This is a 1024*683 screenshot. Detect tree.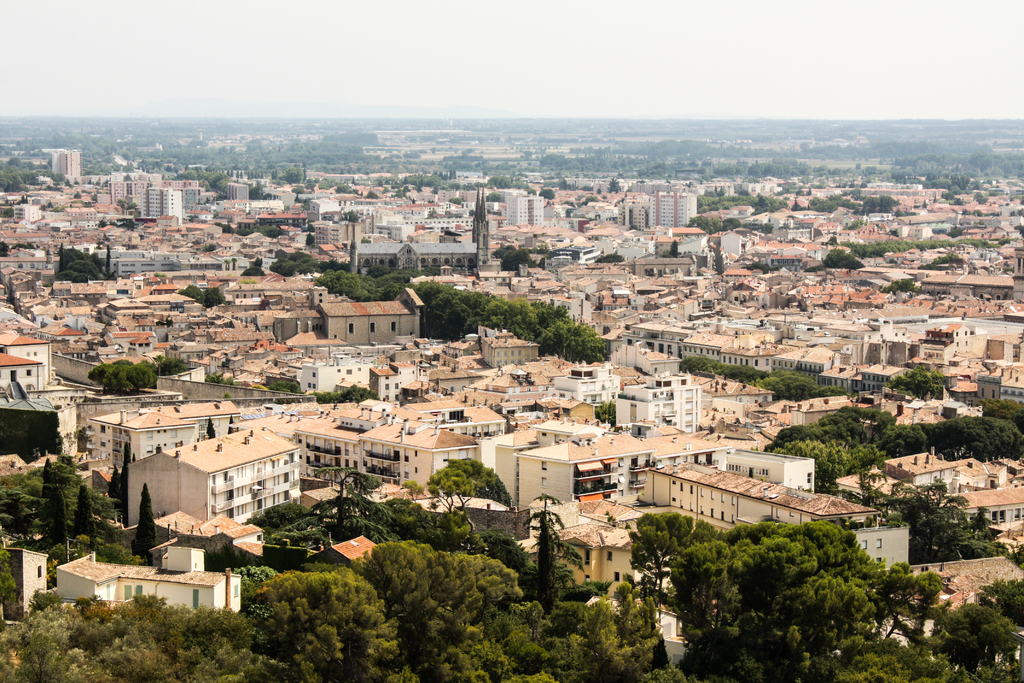
Rect(886, 361, 950, 400).
